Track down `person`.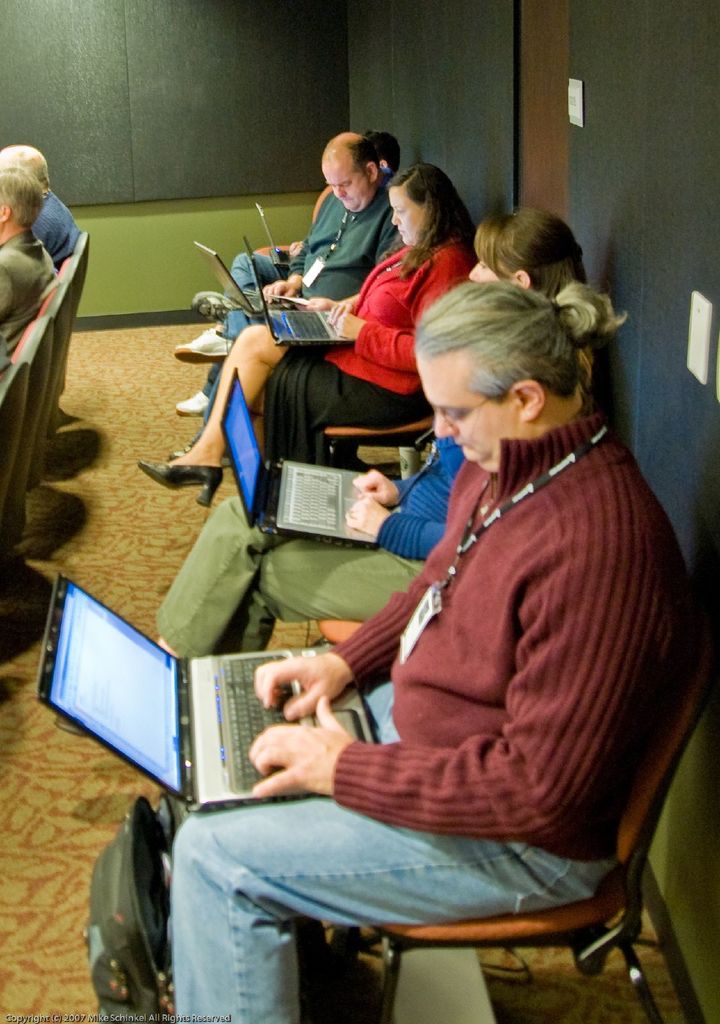
Tracked to box(0, 162, 56, 386).
